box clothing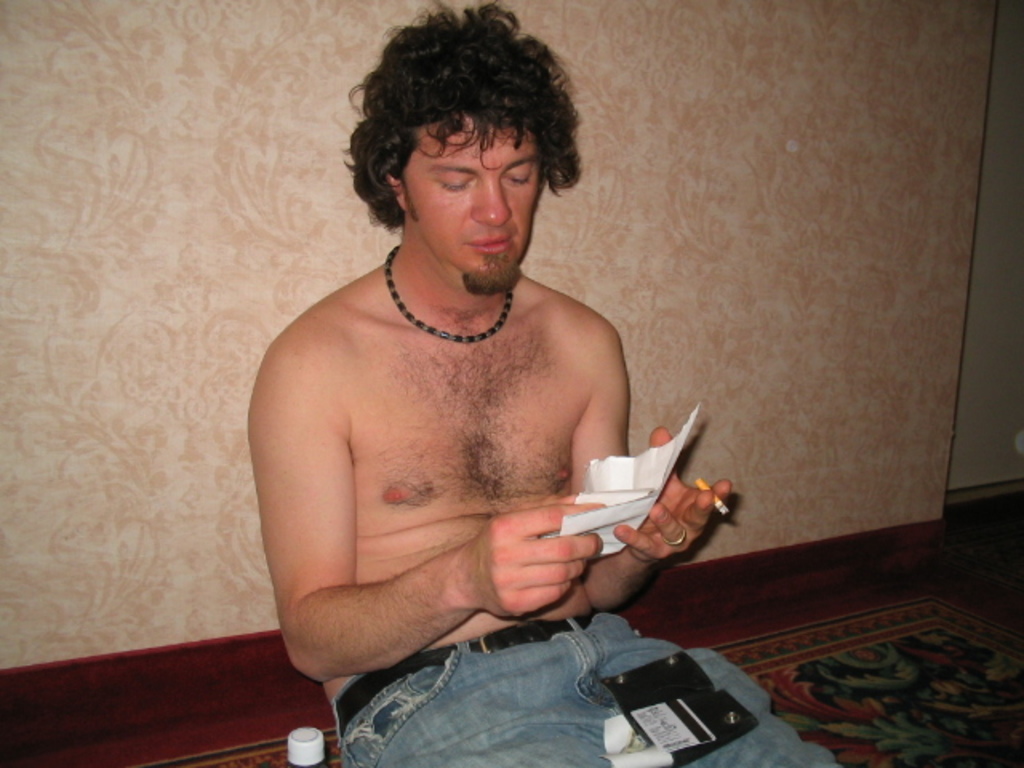
pyautogui.locateOnScreen(336, 608, 840, 766)
